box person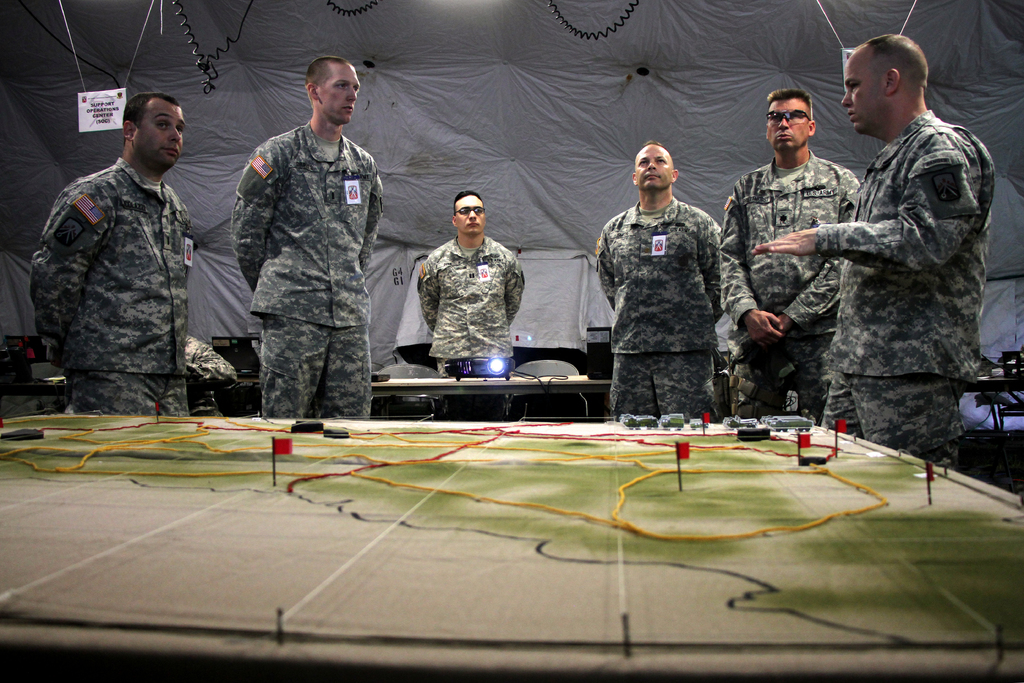
(x1=182, y1=325, x2=237, y2=375)
